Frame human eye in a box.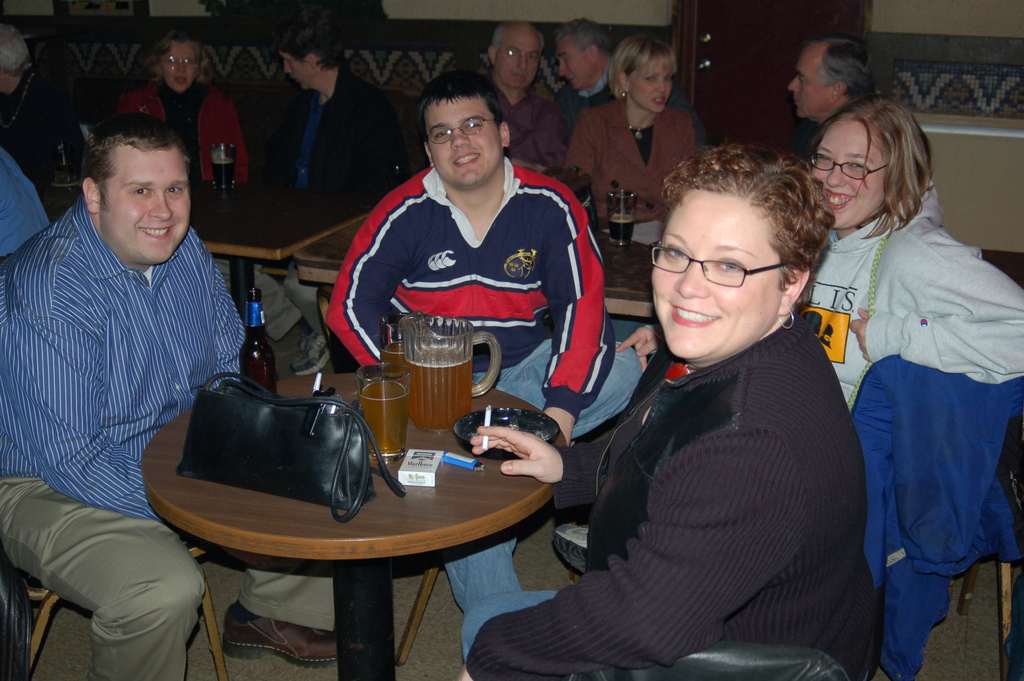
817/151/833/163.
